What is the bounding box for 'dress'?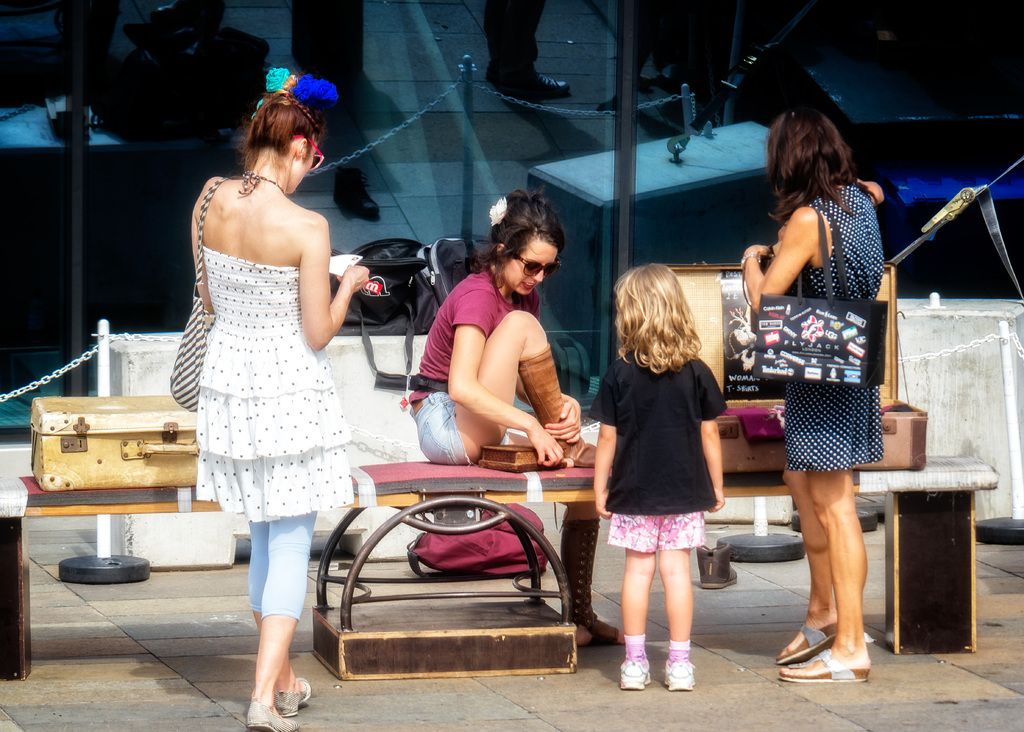
782:181:889:473.
